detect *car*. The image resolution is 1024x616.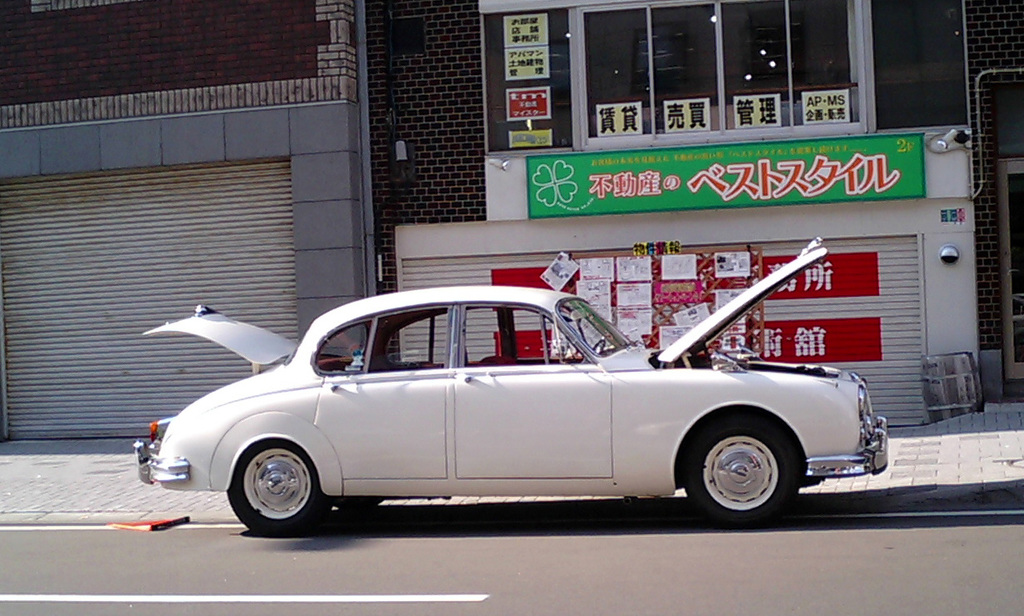
bbox=[126, 237, 892, 539].
